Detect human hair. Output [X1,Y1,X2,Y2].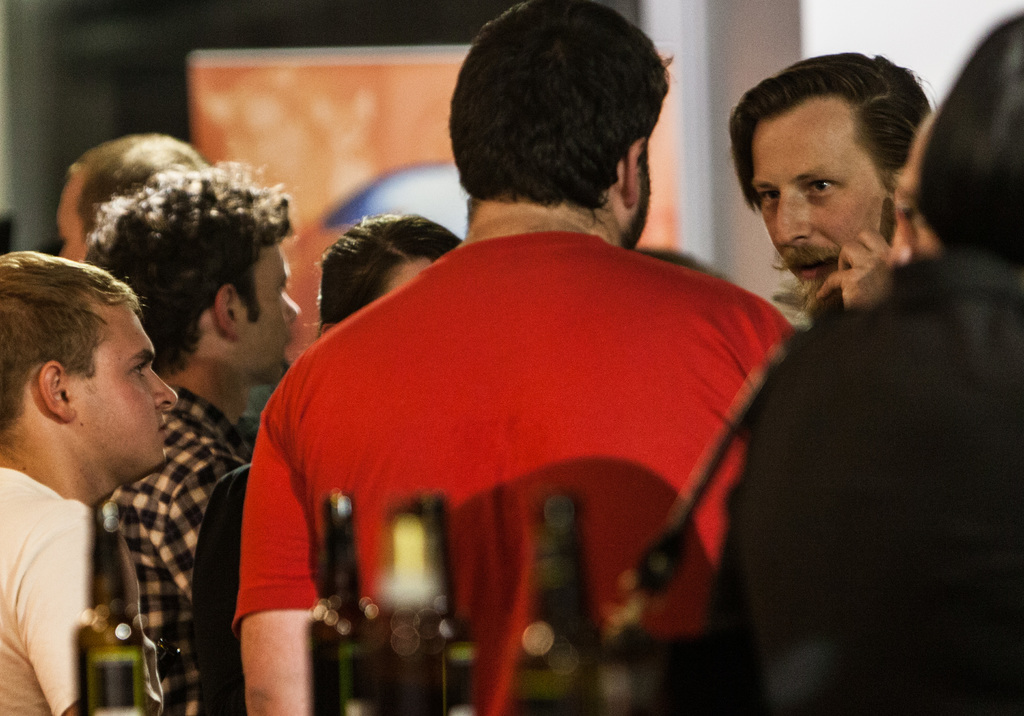
[68,136,209,234].
